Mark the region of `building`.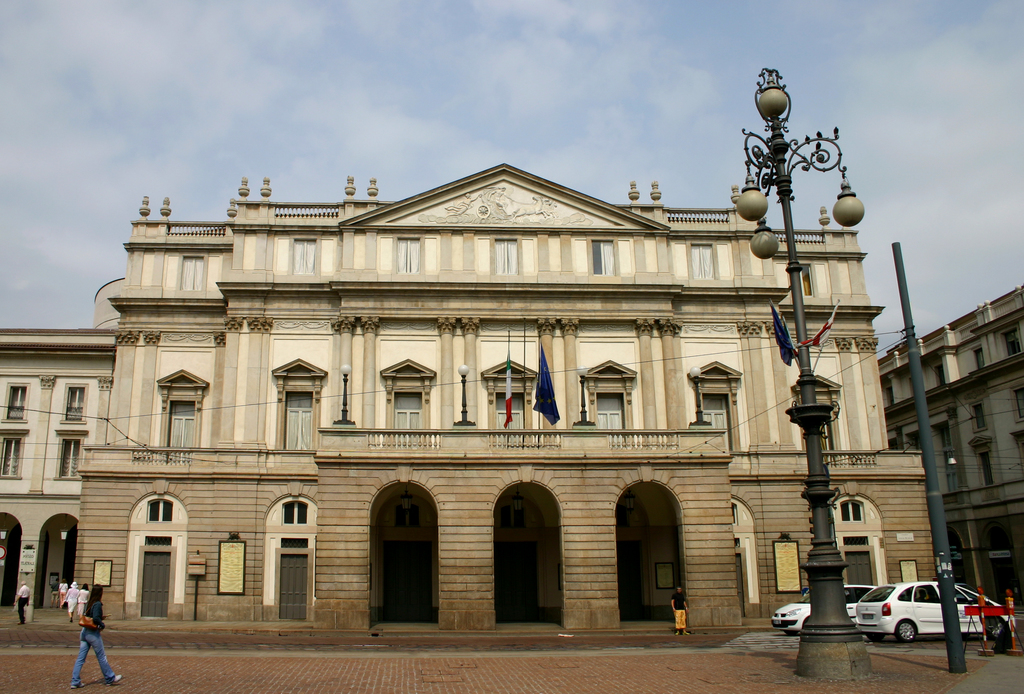
Region: bbox=(0, 277, 131, 606).
